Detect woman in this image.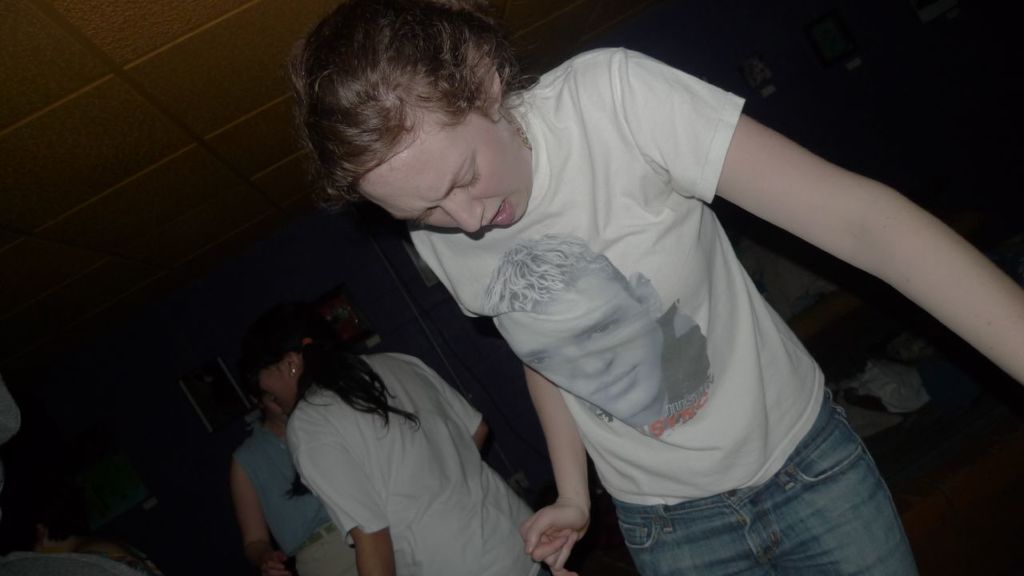
Detection: detection(216, 290, 517, 573).
